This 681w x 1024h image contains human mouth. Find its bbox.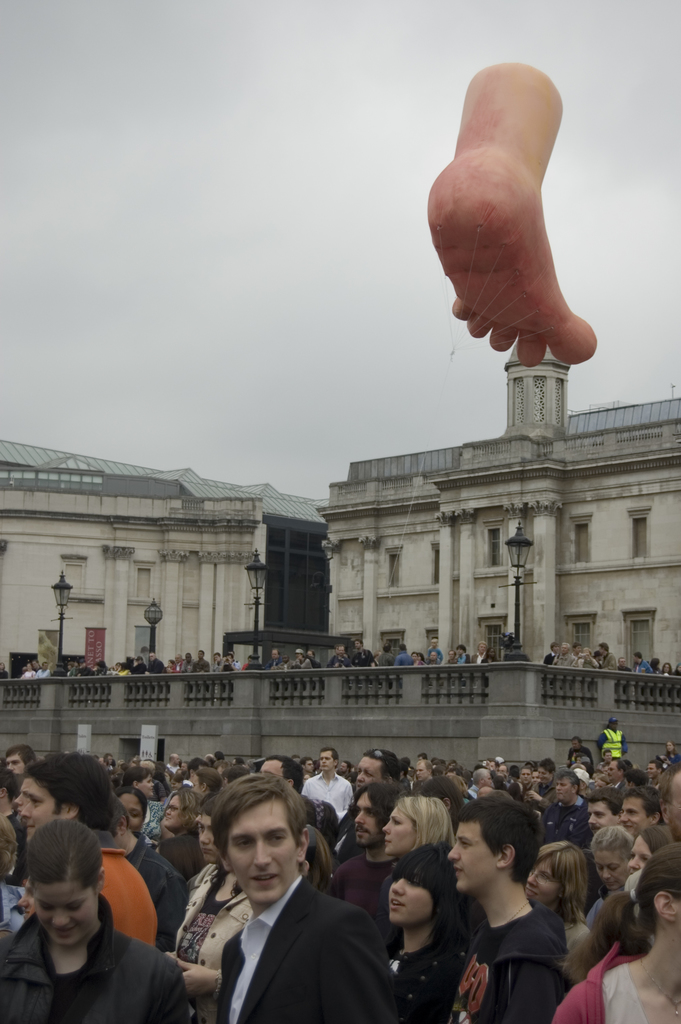
crop(624, 823, 631, 831).
